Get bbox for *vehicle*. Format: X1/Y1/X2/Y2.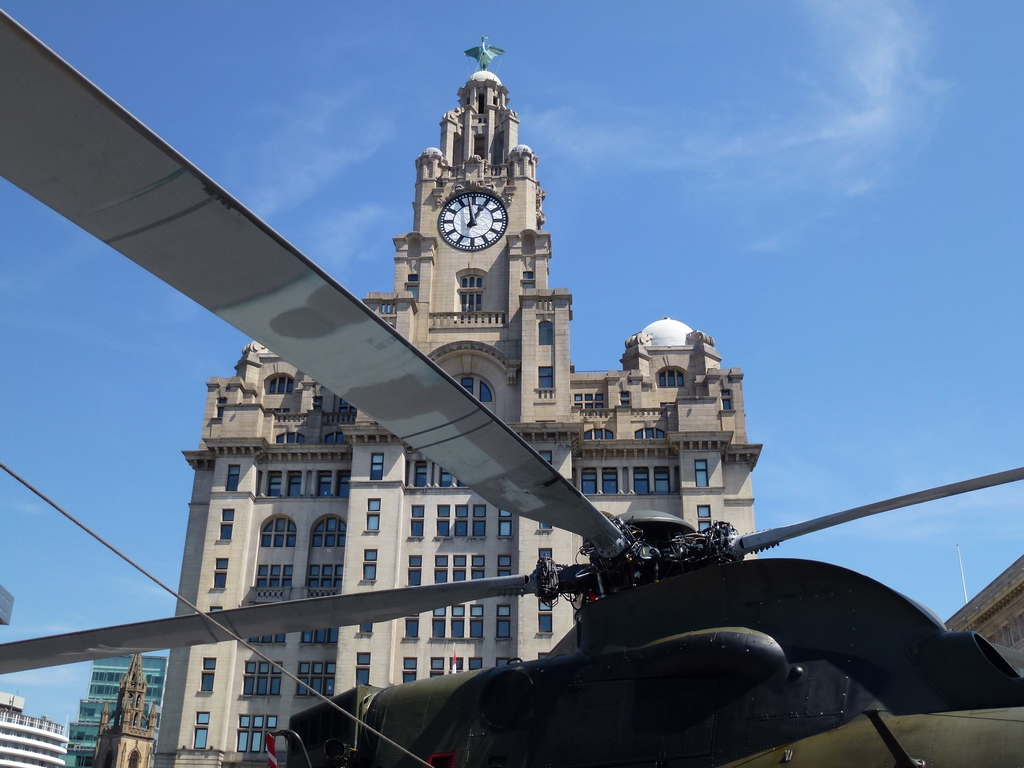
0/4/1023/767.
